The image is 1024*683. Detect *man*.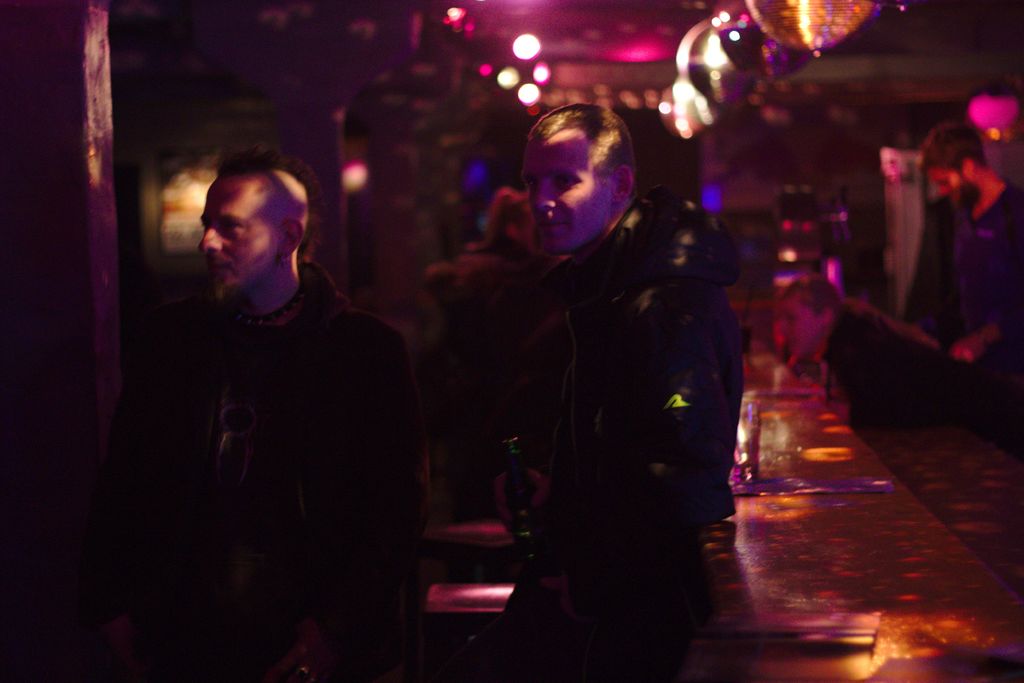
Detection: <box>488,100,732,682</box>.
